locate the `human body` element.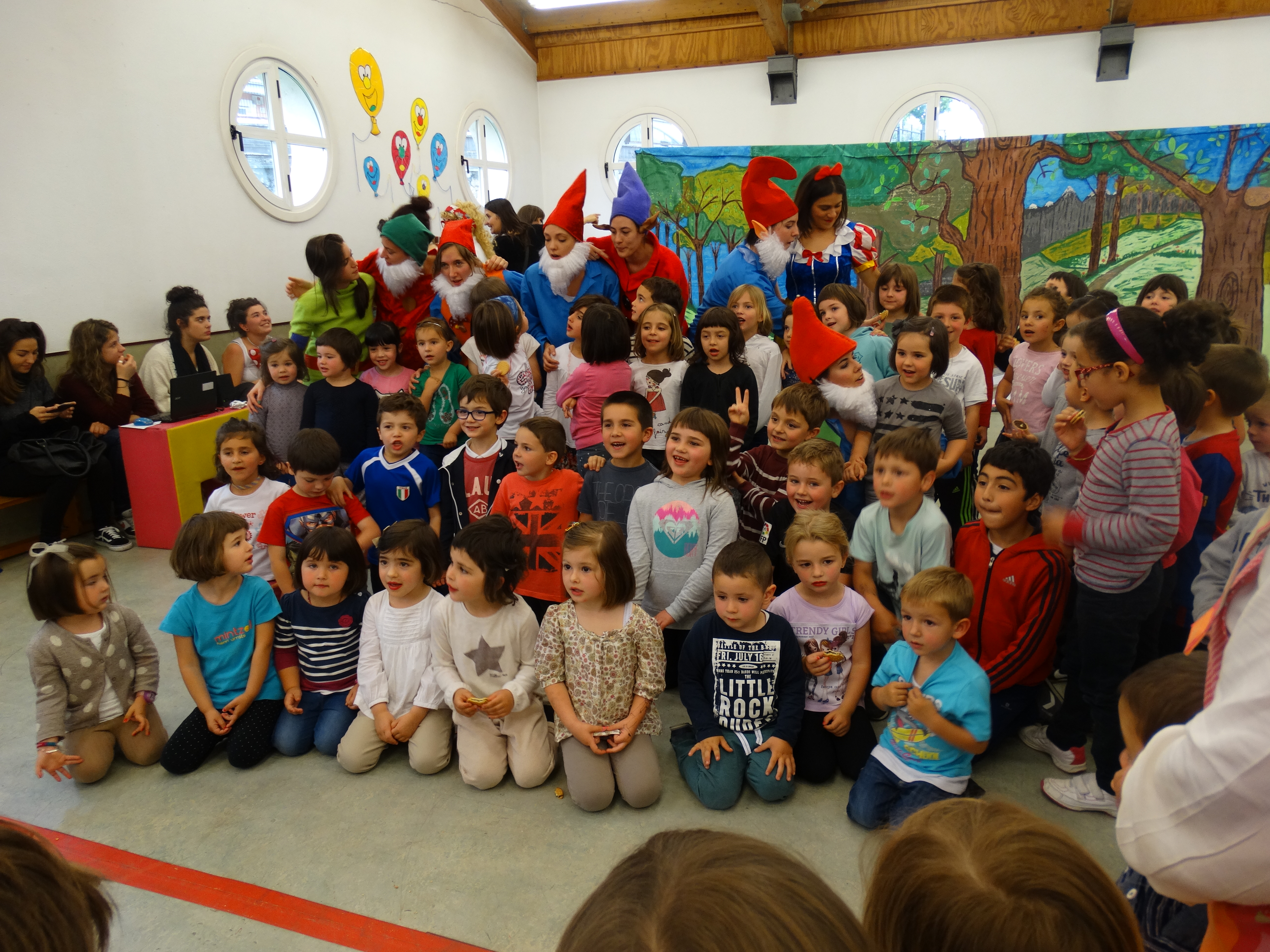
Element bbox: x1=6, y1=134, x2=39, y2=198.
